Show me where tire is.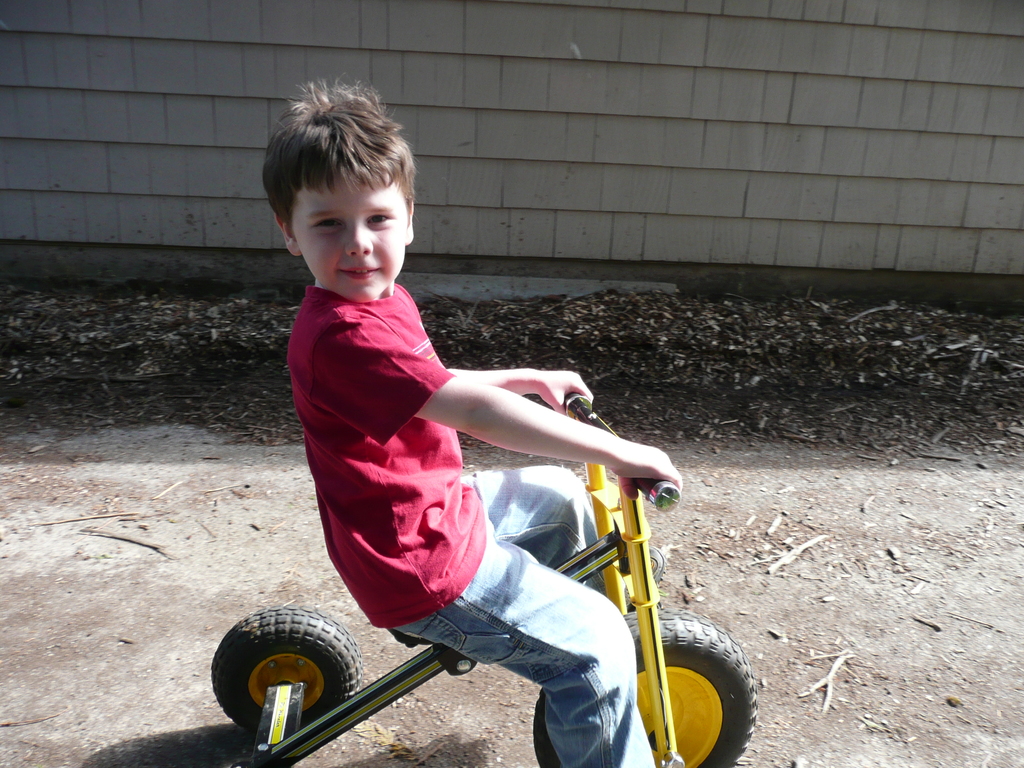
tire is at [533, 606, 761, 767].
